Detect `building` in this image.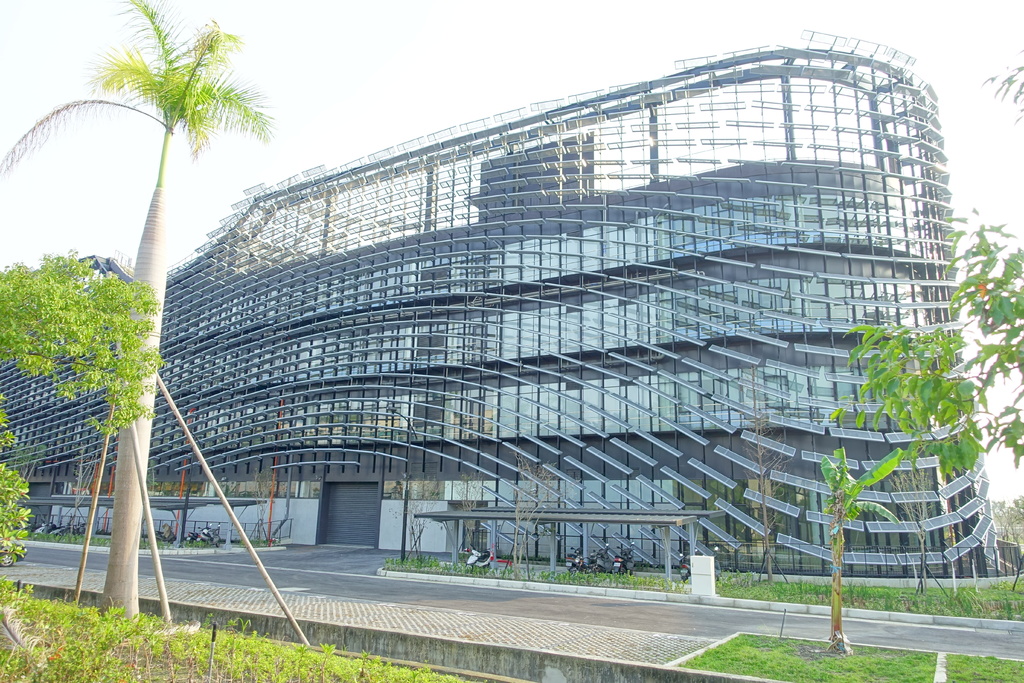
Detection: 0,35,1005,582.
